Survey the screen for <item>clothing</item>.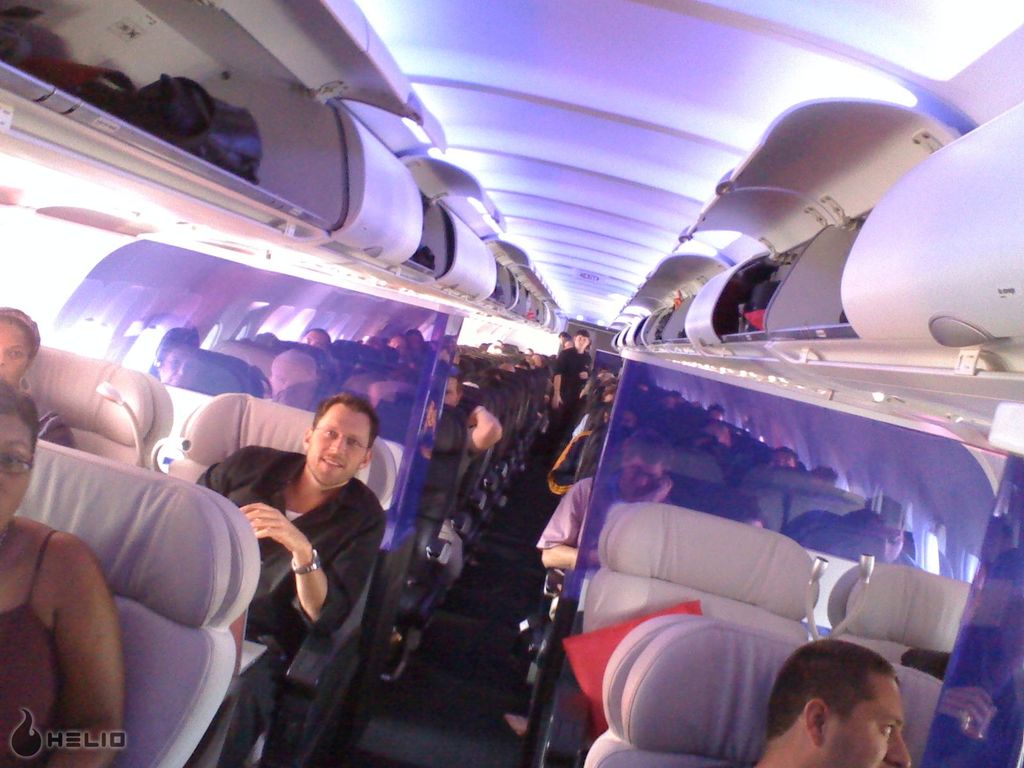
Survey found: 831:541:924:569.
